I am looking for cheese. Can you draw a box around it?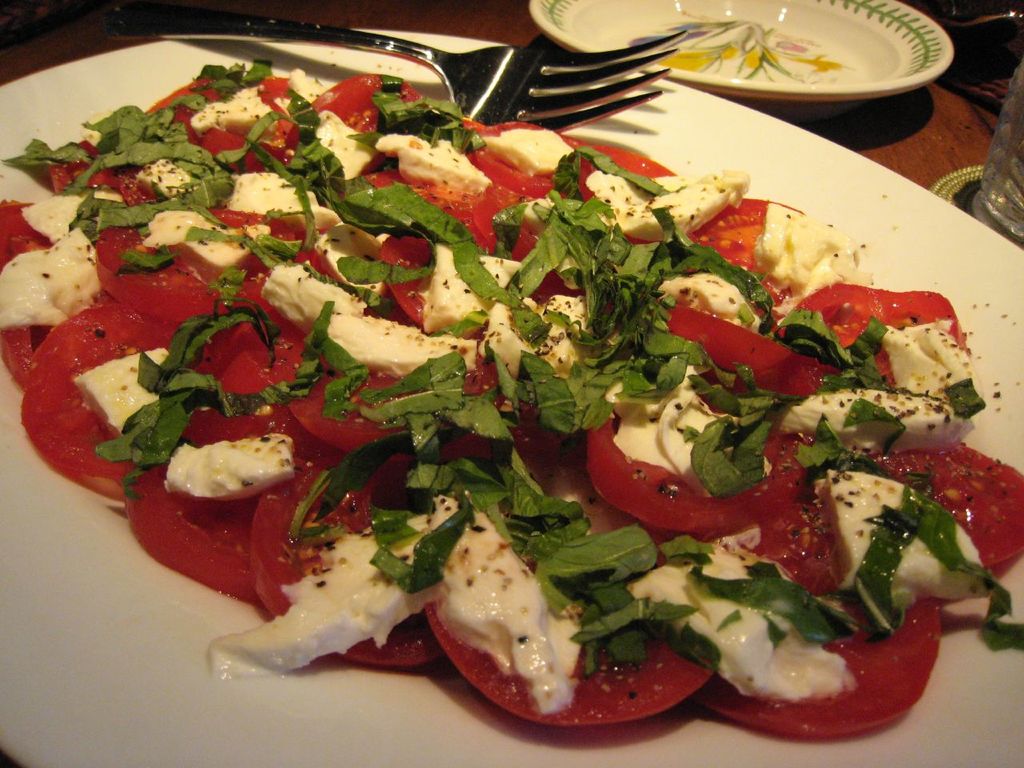
Sure, the bounding box is bbox=(203, 494, 581, 718).
